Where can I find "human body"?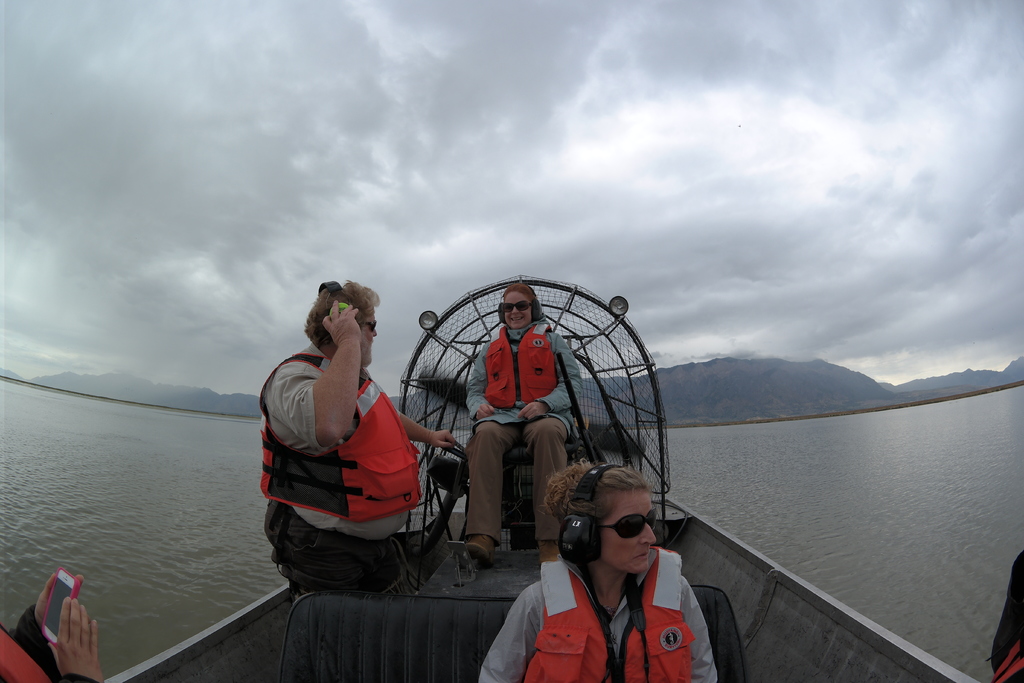
You can find it at bbox=(479, 550, 719, 682).
